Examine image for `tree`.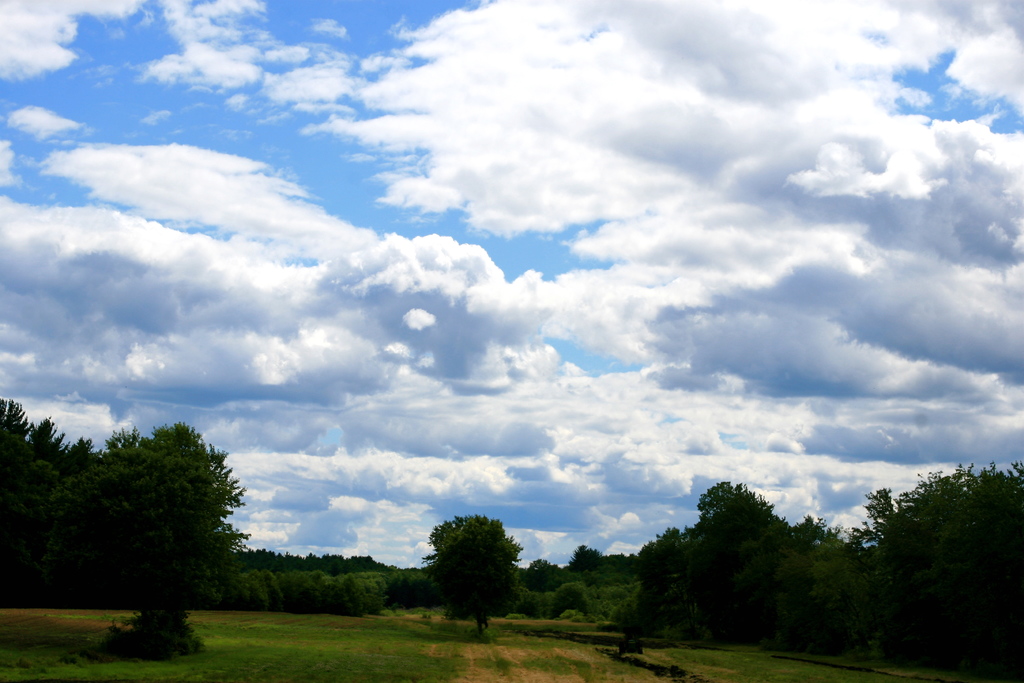
Examination result: 557,574,603,620.
